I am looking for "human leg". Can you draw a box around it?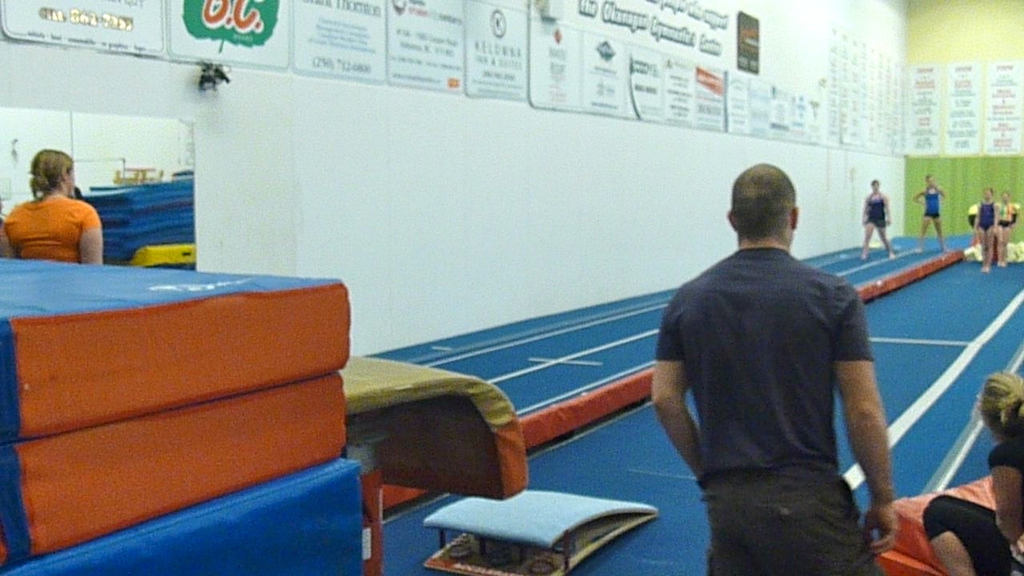
Sure, the bounding box is box=[918, 214, 927, 251].
